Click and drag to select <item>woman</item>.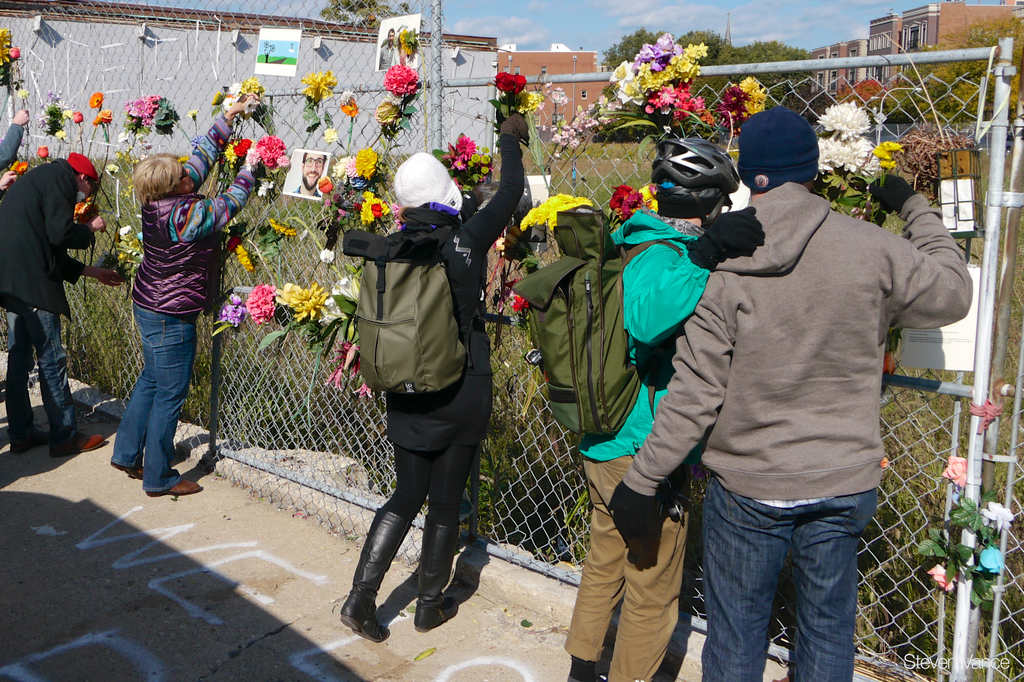
Selection: left=108, top=90, right=261, bottom=495.
